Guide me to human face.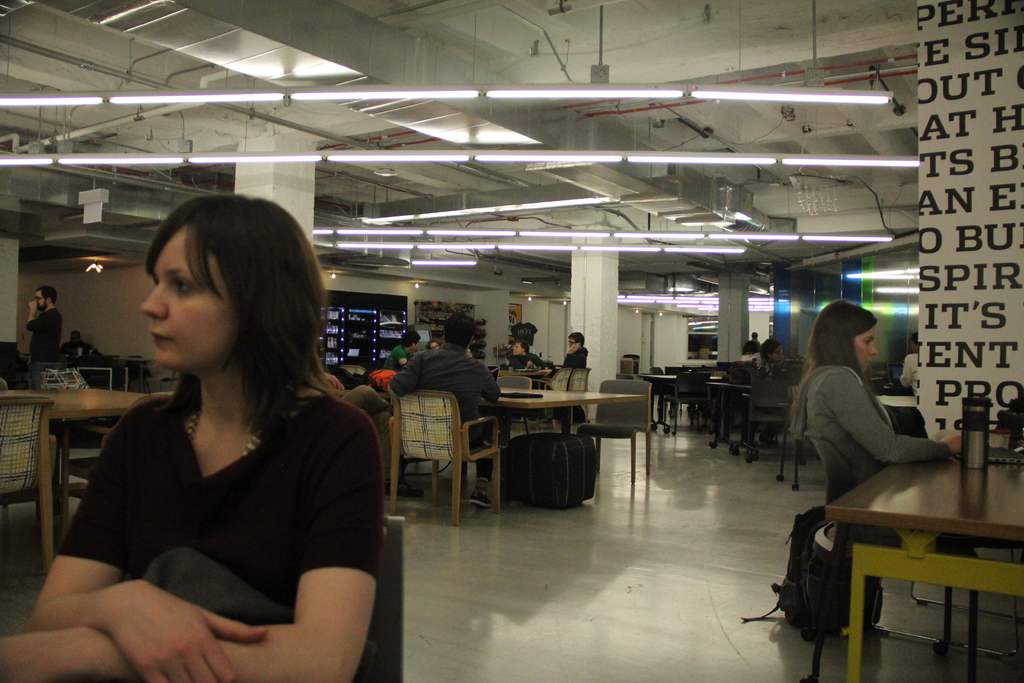
Guidance: select_region(514, 343, 524, 354).
